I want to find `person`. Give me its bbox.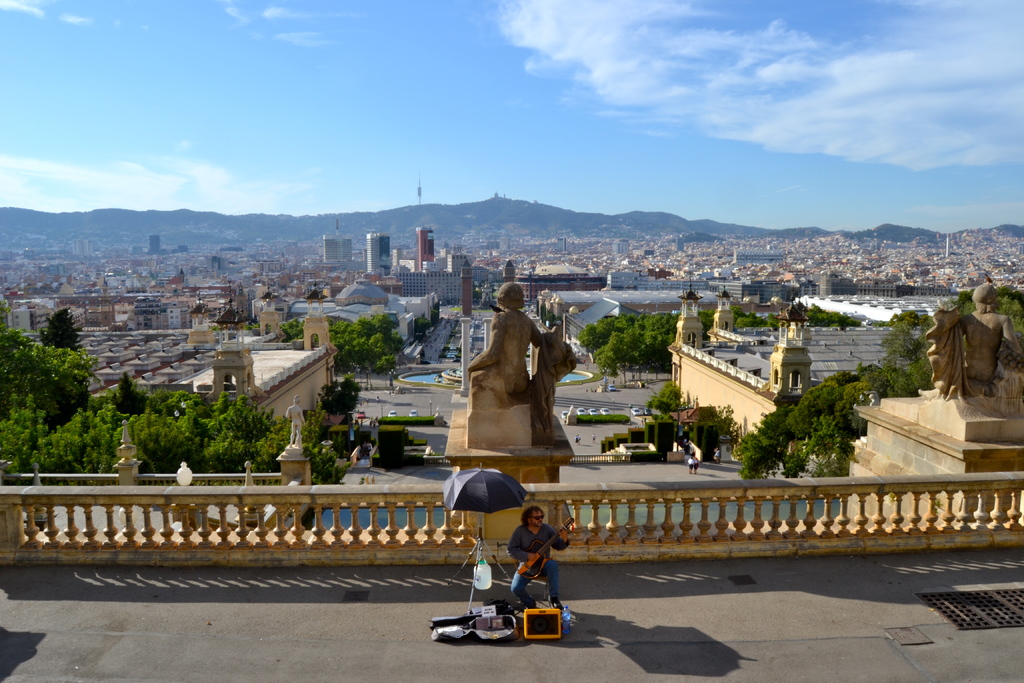
511:503:573:609.
